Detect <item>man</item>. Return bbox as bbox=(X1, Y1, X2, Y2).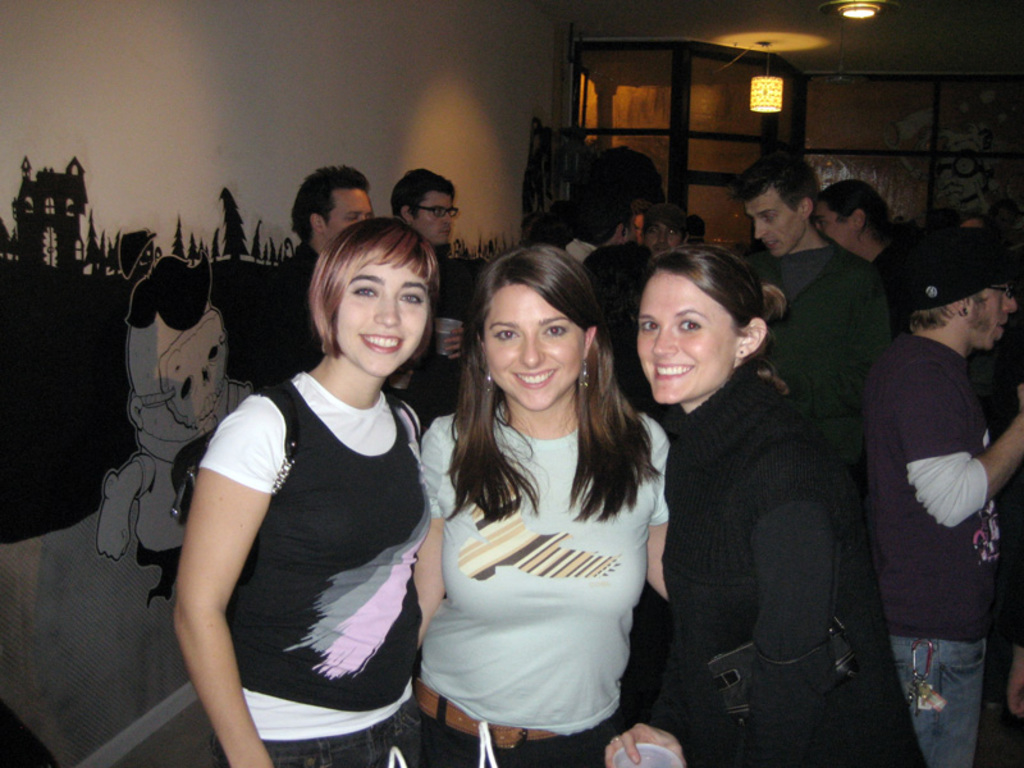
bbox=(559, 192, 644, 271).
